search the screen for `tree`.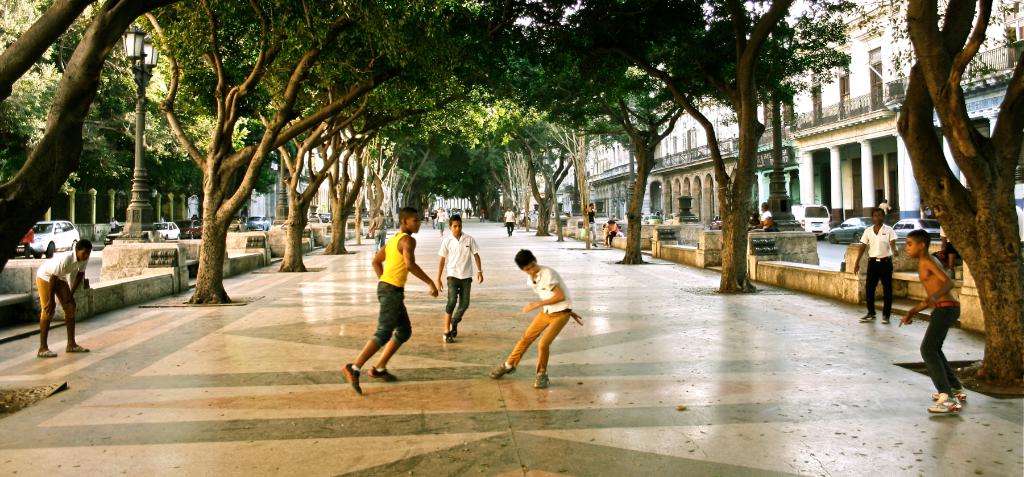
Found at rect(893, 0, 1023, 389).
